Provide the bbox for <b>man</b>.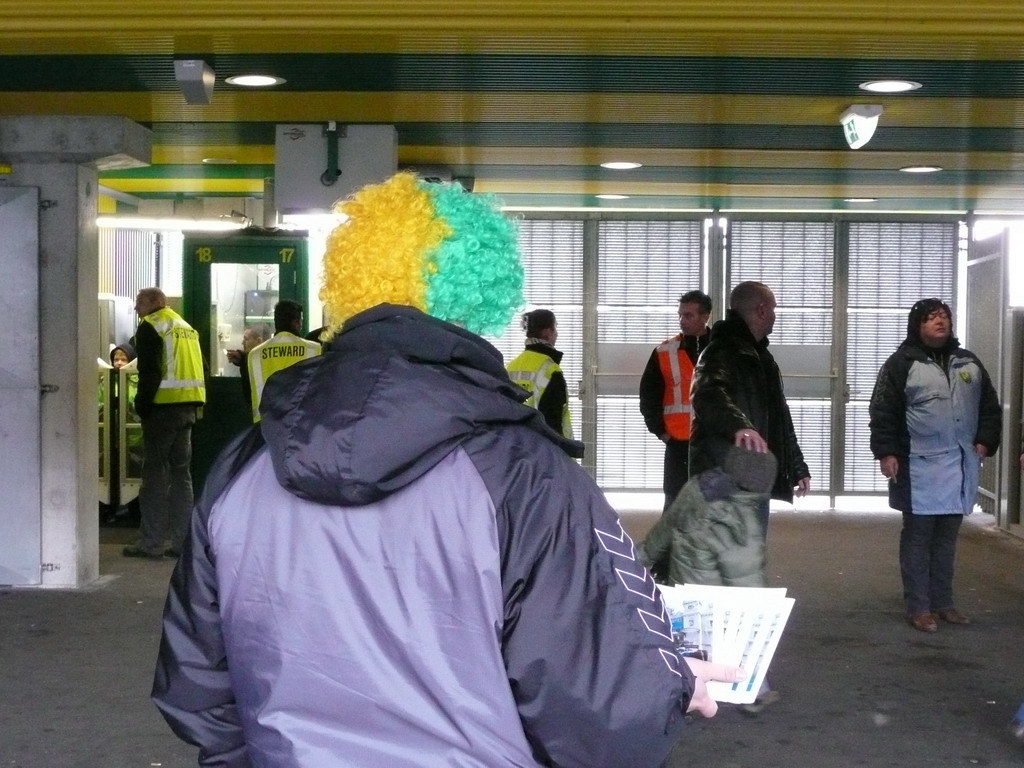
crop(144, 168, 750, 767).
